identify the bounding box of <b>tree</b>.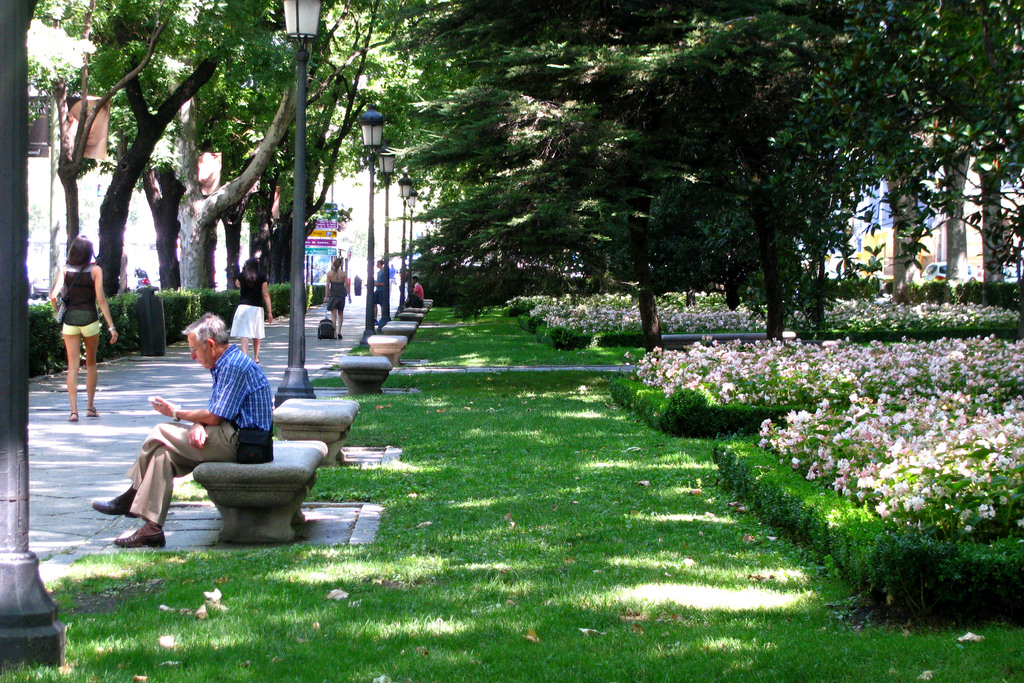
box(525, 0, 751, 33).
